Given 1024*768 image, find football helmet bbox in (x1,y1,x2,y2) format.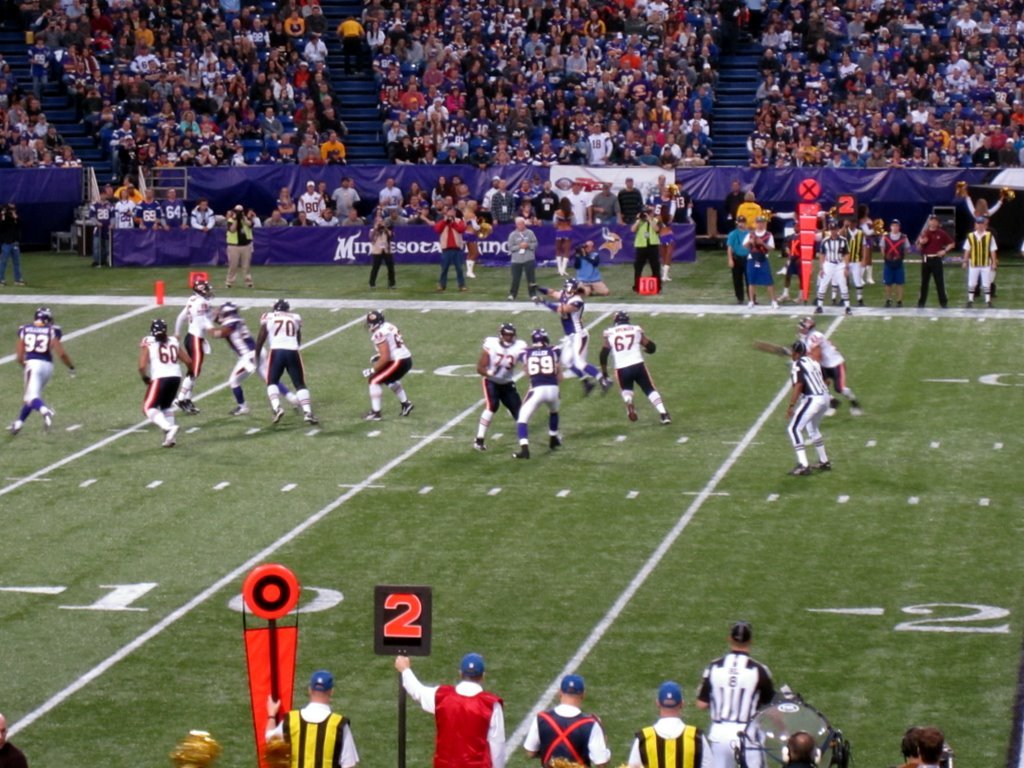
(368,310,390,331).
